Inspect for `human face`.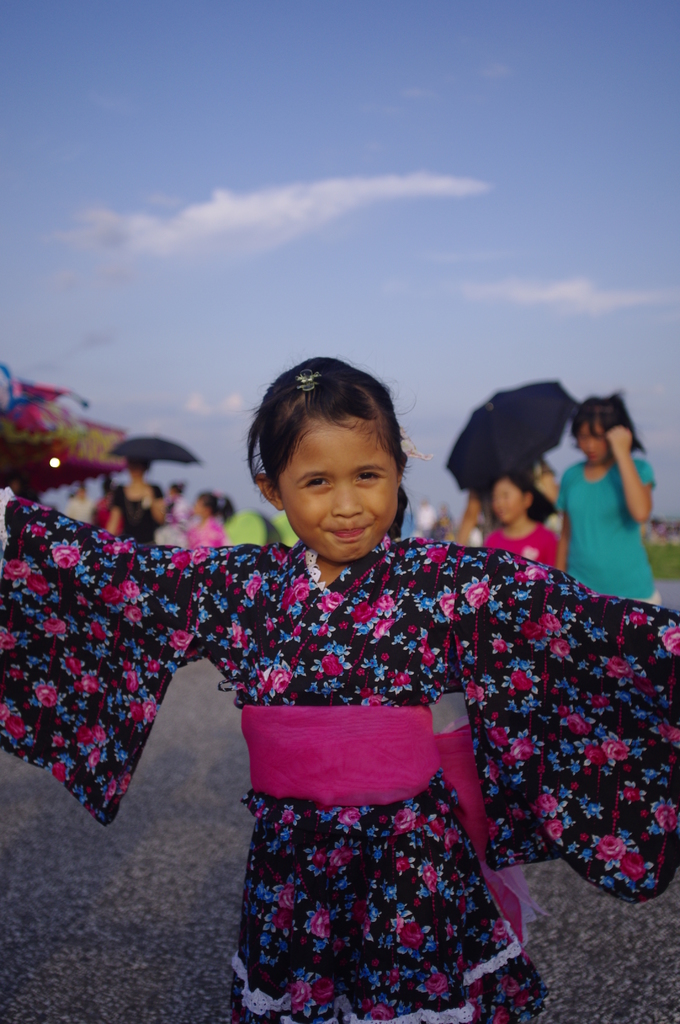
Inspection: (left=277, top=413, right=403, bottom=567).
